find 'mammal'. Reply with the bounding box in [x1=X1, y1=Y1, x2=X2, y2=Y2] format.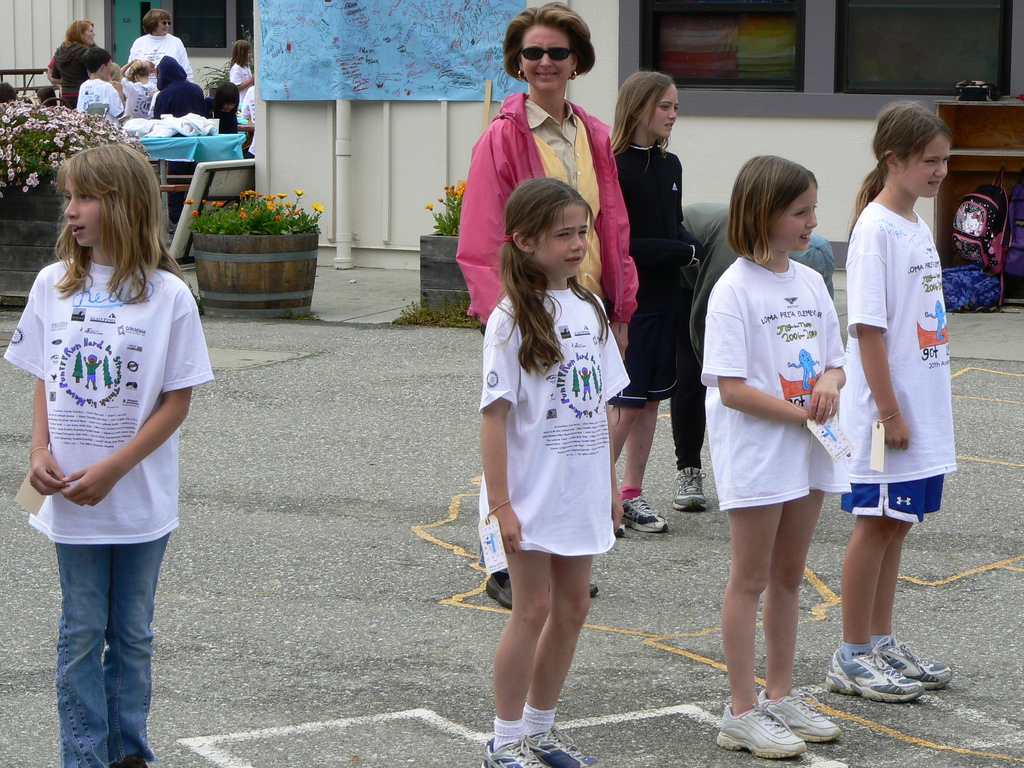
[x1=707, y1=152, x2=846, y2=752].
